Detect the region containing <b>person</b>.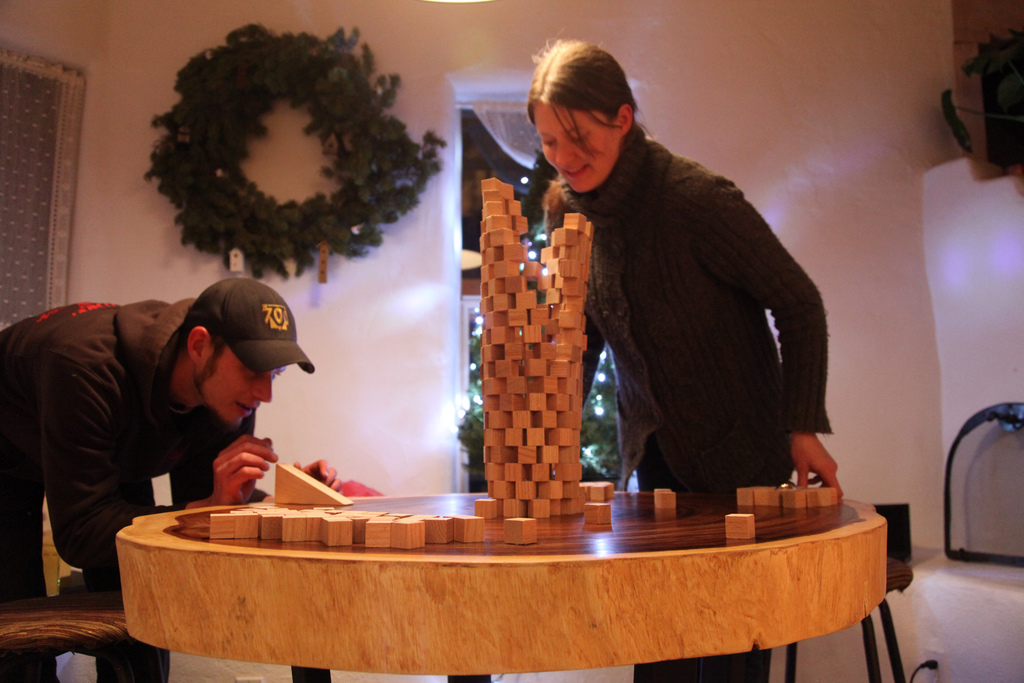
bbox(0, 279, 345, 682).
